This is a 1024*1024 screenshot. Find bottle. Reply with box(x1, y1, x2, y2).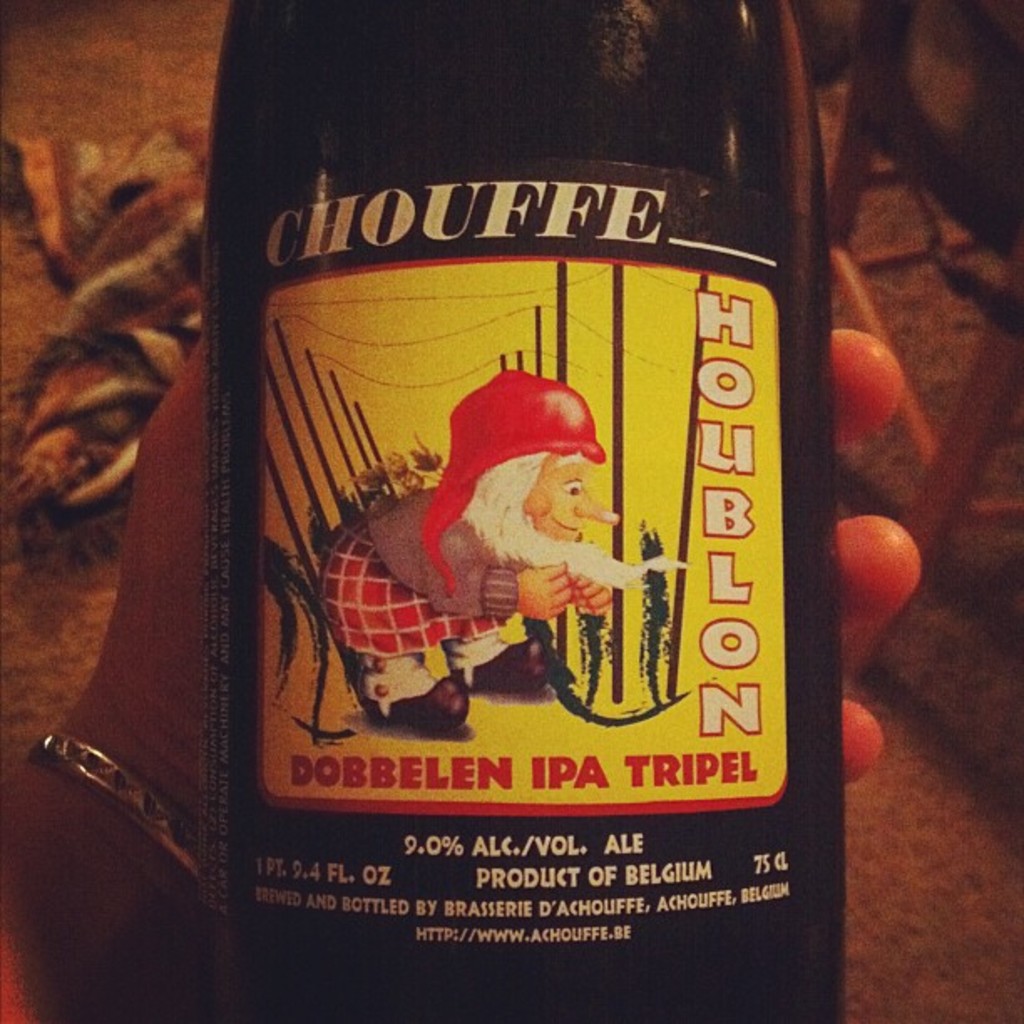
box(199, 0, 852, 1022).
